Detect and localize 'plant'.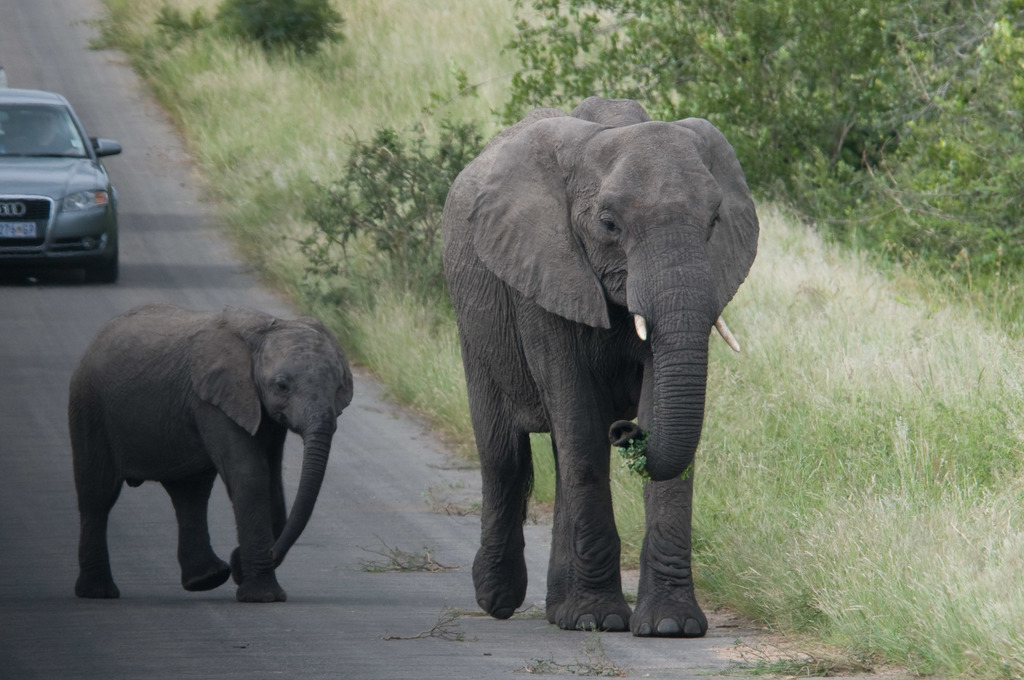
Localized at (357,532,460,576).
